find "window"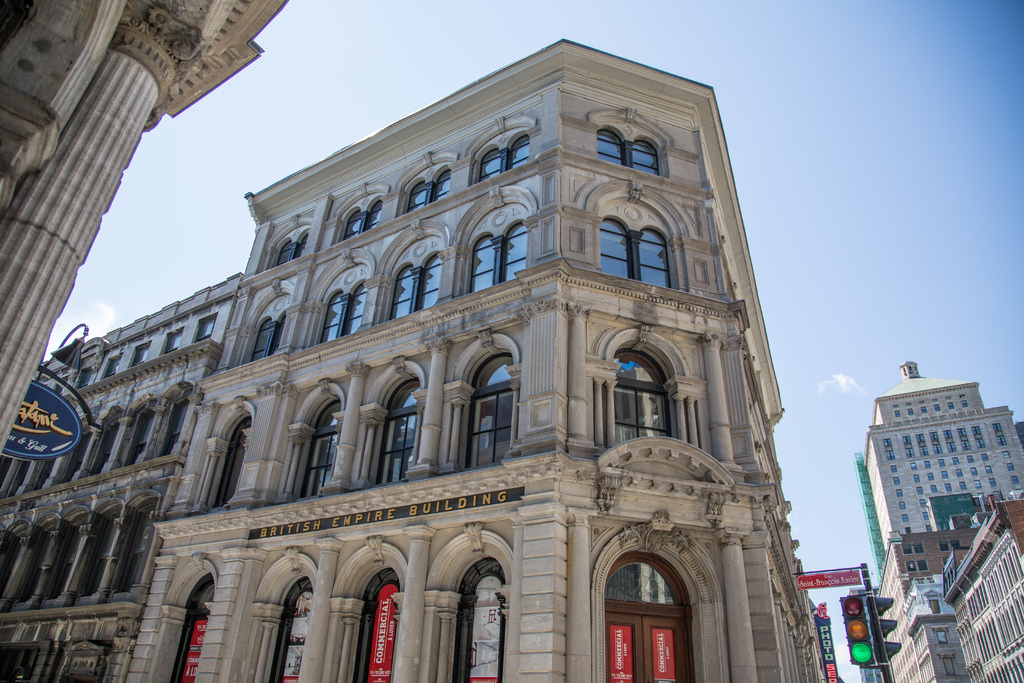
x1=595 y1=538 x2=701 y2=673
